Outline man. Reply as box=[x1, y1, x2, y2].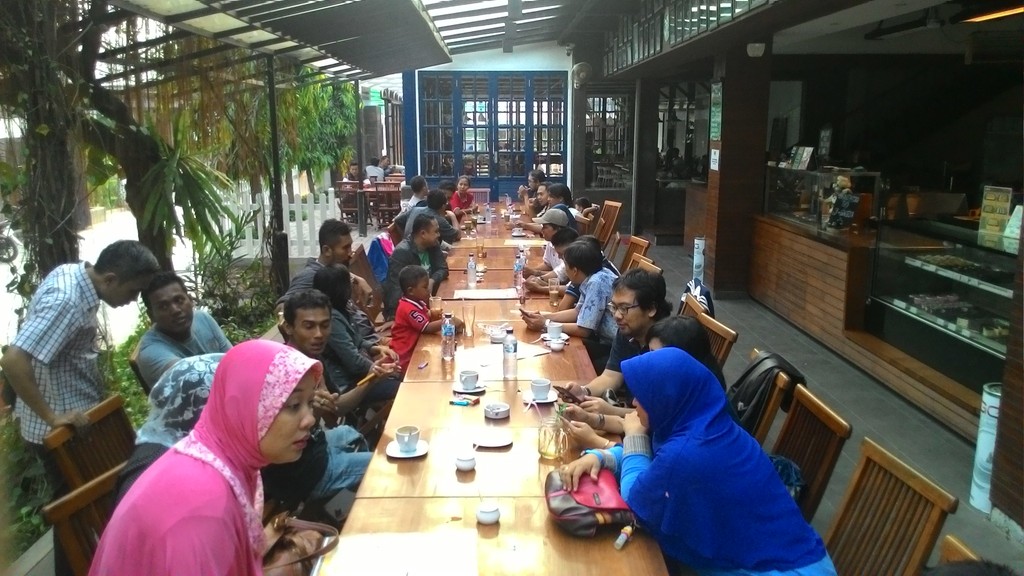
box=[398, 180, 438, 218].
